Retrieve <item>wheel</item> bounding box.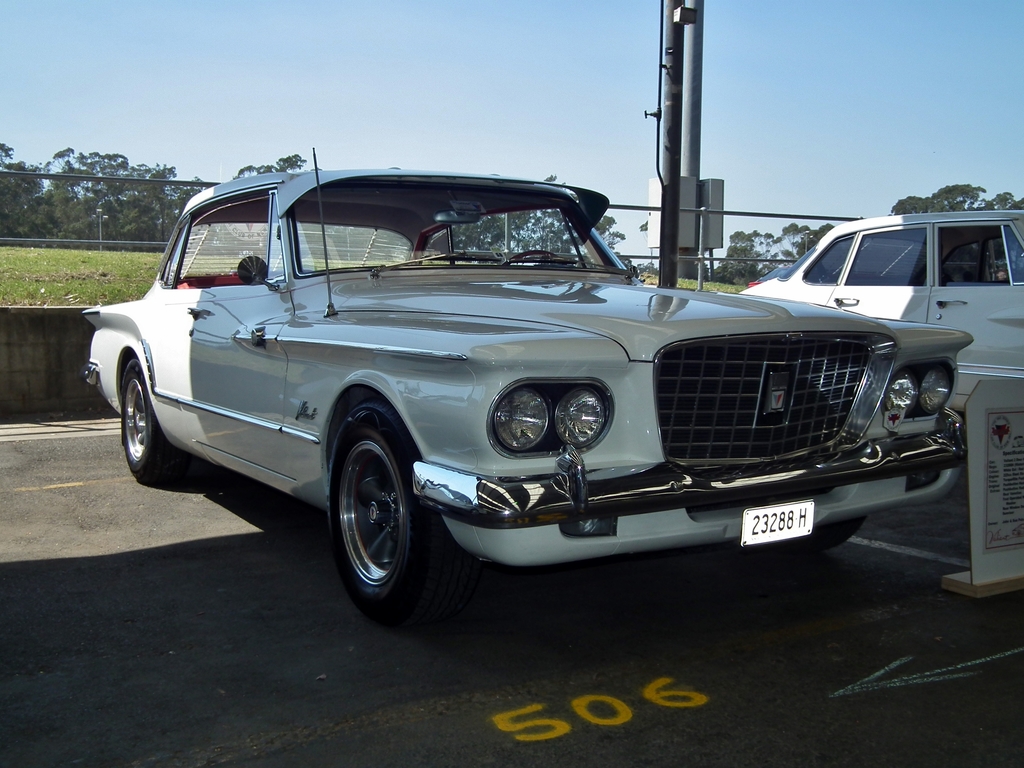
Bounding box: <box>783,518,869,556</box>.
